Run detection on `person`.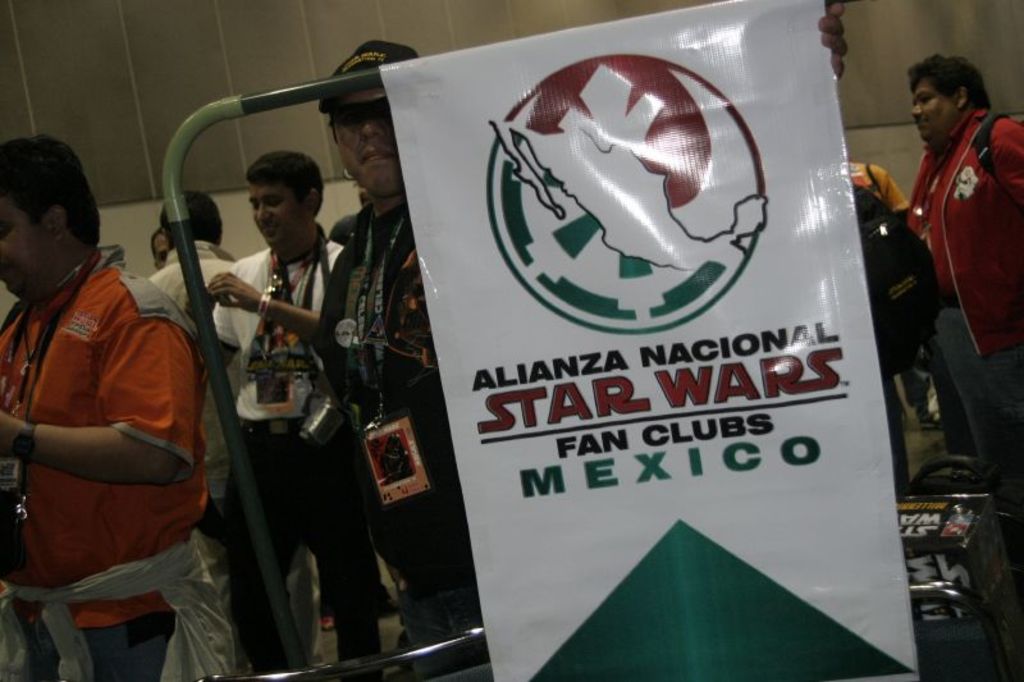
Result: l=321, t=33, r=499, b=681.
